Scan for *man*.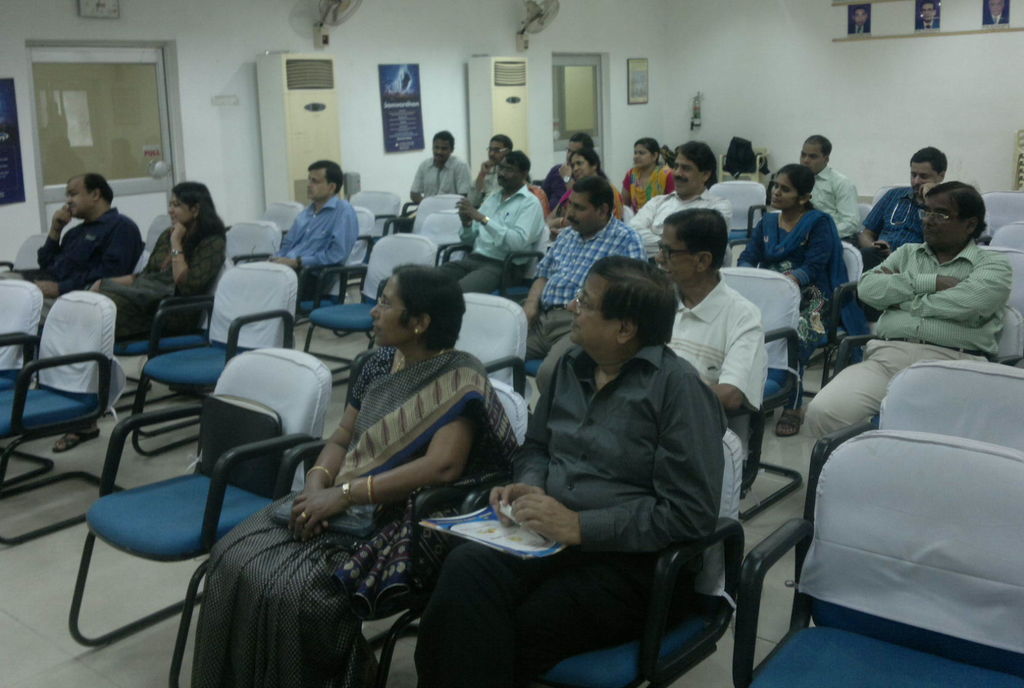
Scan result: <bbox>538, 132, 593, 212</bbox>.
